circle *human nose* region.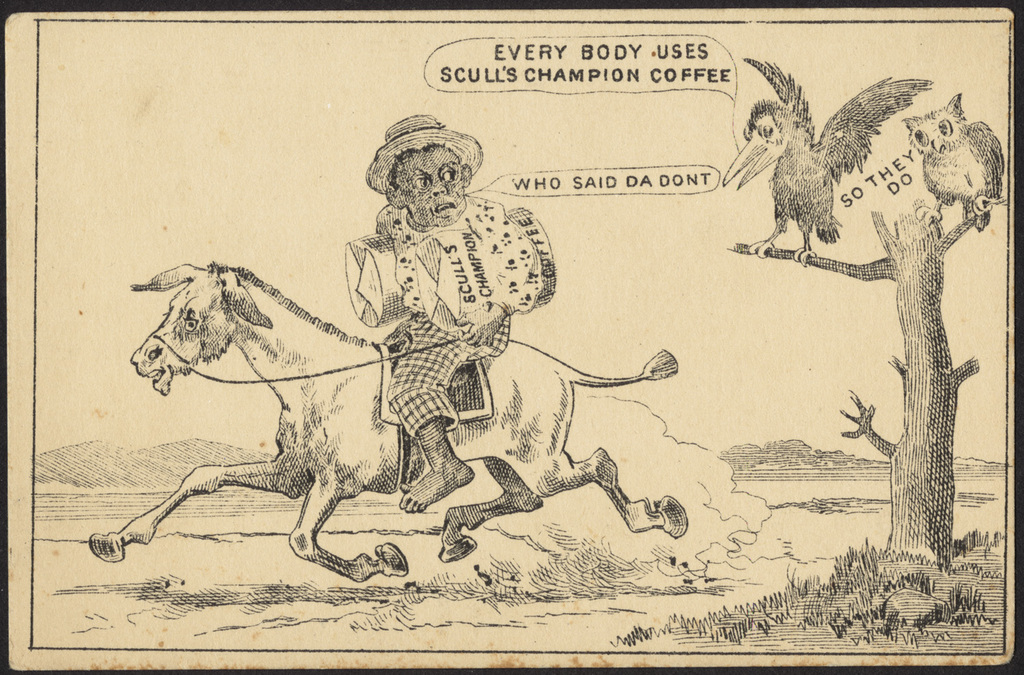
Region: Rect(430, 175, 448, 195).
